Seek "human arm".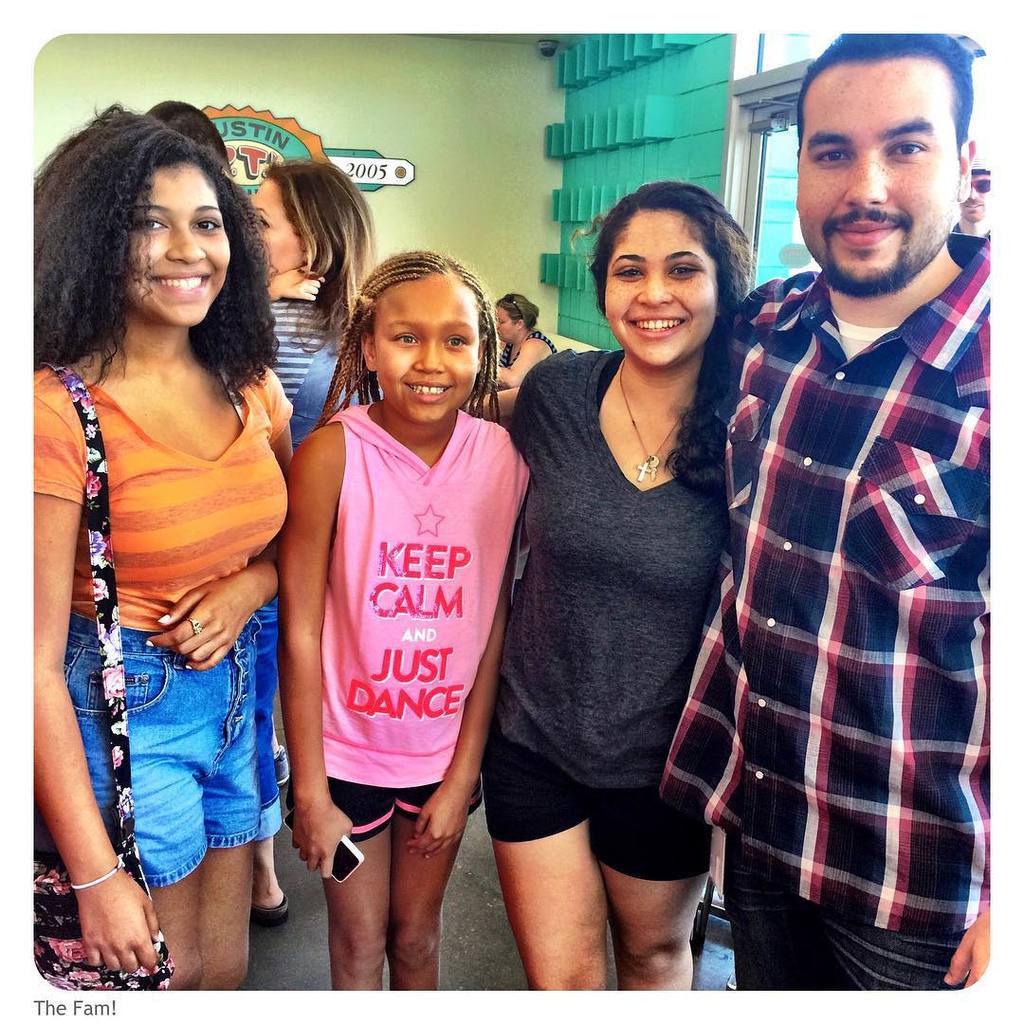
region(157, 374, 294, 672).
